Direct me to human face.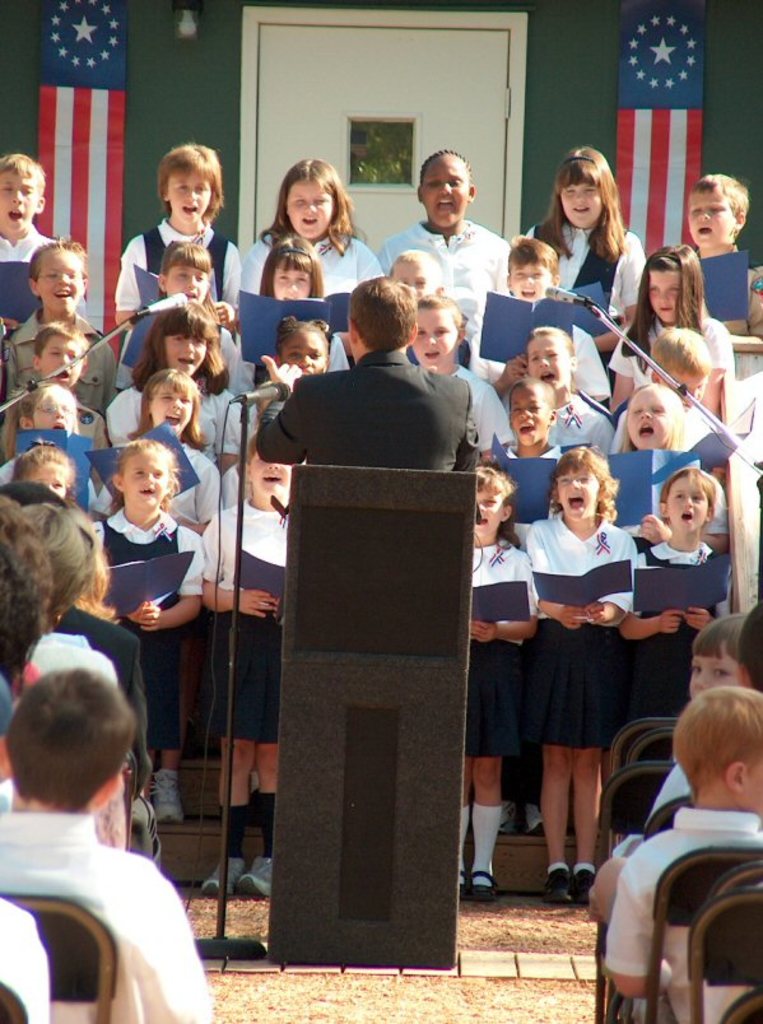
Direction: region(167, 264, 210, 303).
